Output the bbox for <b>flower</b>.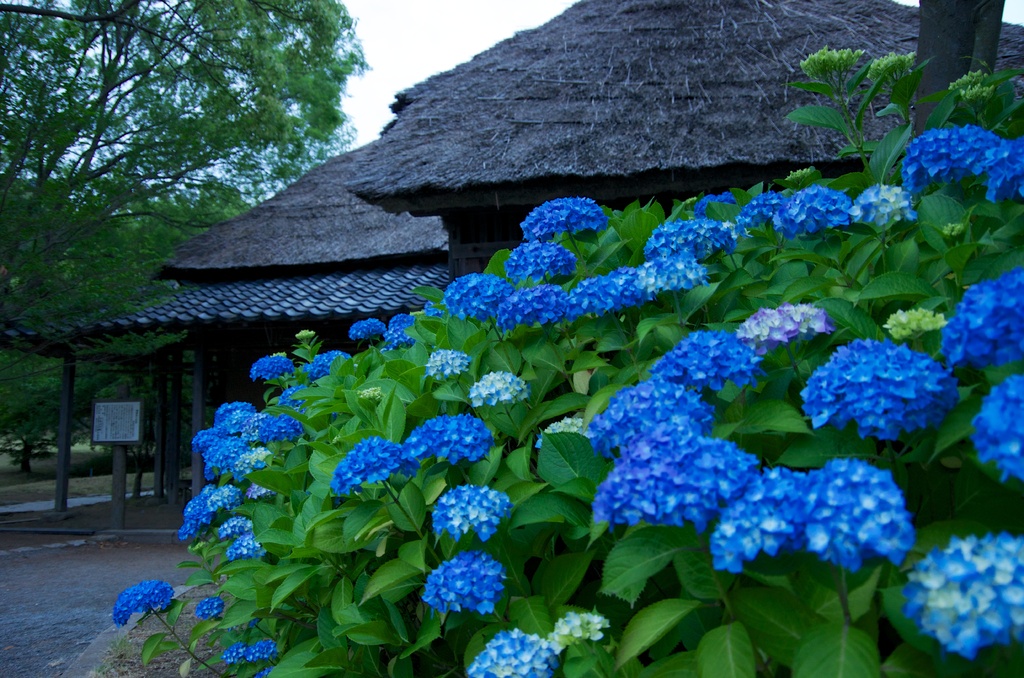
<bbox>647, 218, 731, 263</bbox>.
